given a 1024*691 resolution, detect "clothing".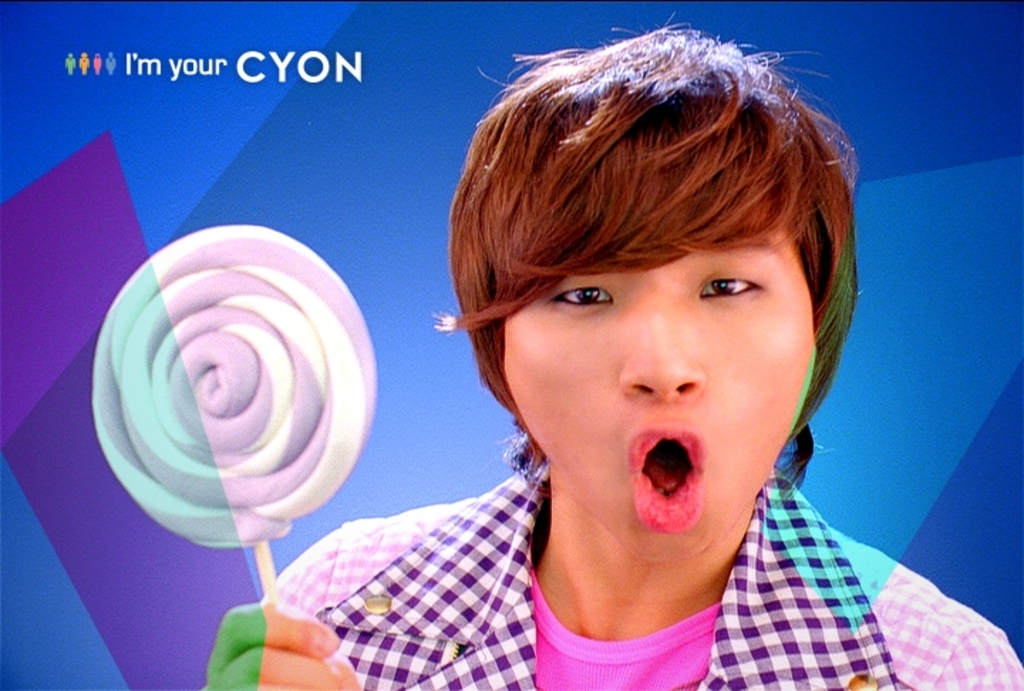
Rect(246, 404, 981, 690).
